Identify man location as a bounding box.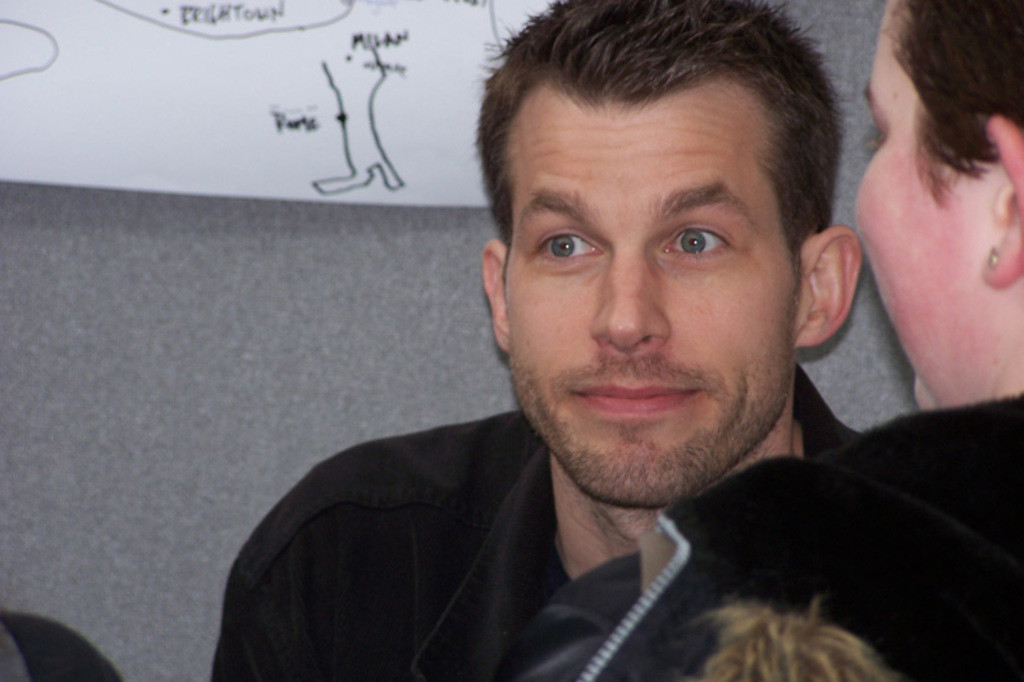
{"x1": 177, "y1": 41, "x2": 1023, "y2": 667}.
